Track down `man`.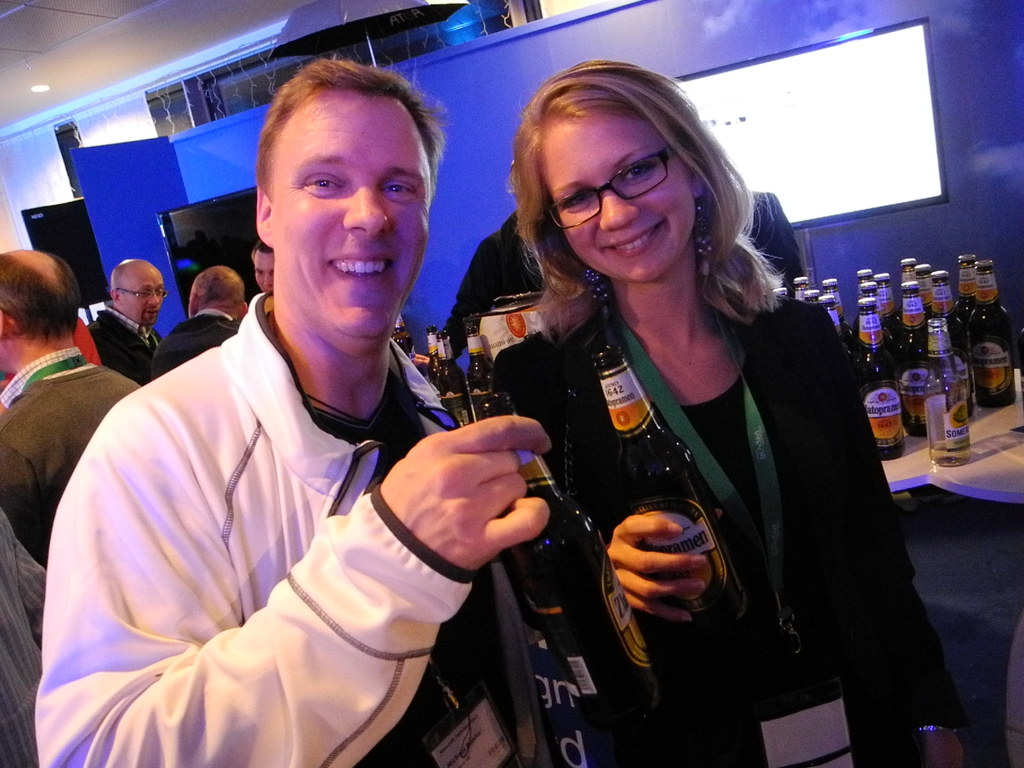
Tracked to detection(154, 264, 252, 376).
